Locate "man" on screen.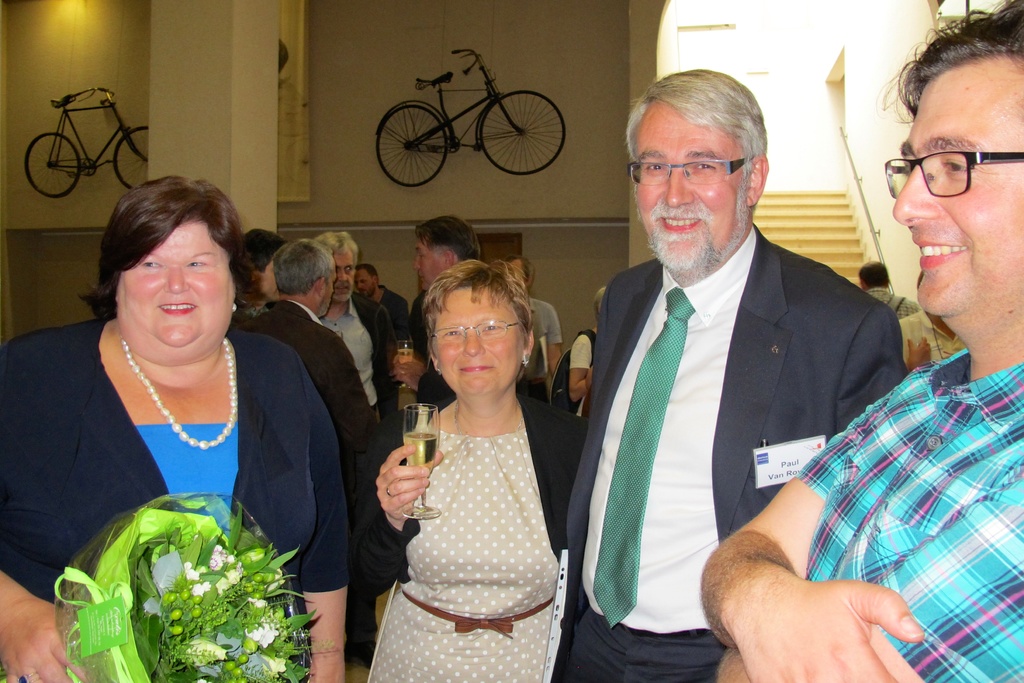
On screen at 900:270:966:373.
